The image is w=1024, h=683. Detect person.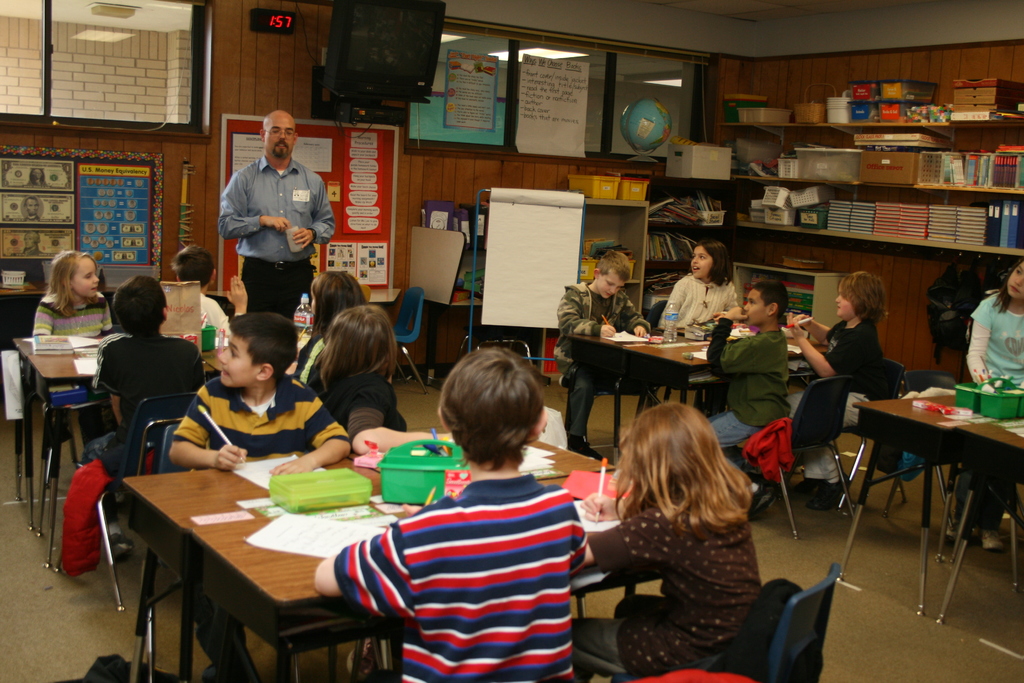
Detection: 220, 109, 338, 320.
